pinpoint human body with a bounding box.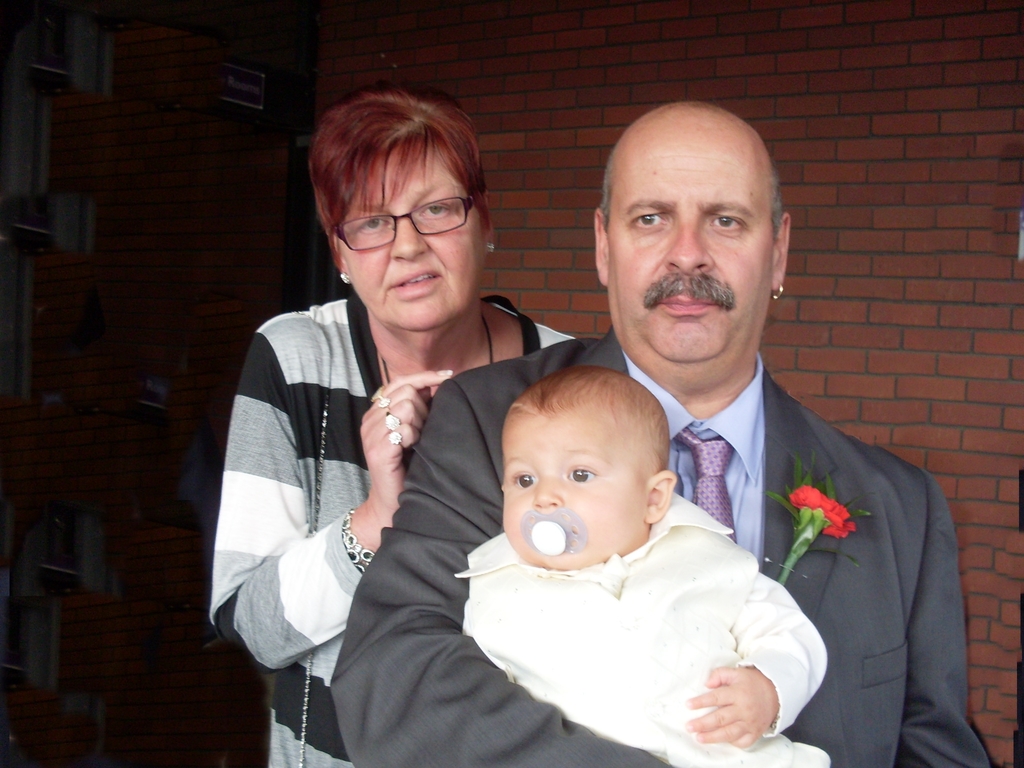
[left=464, top=495, right=826, bottom=767].
